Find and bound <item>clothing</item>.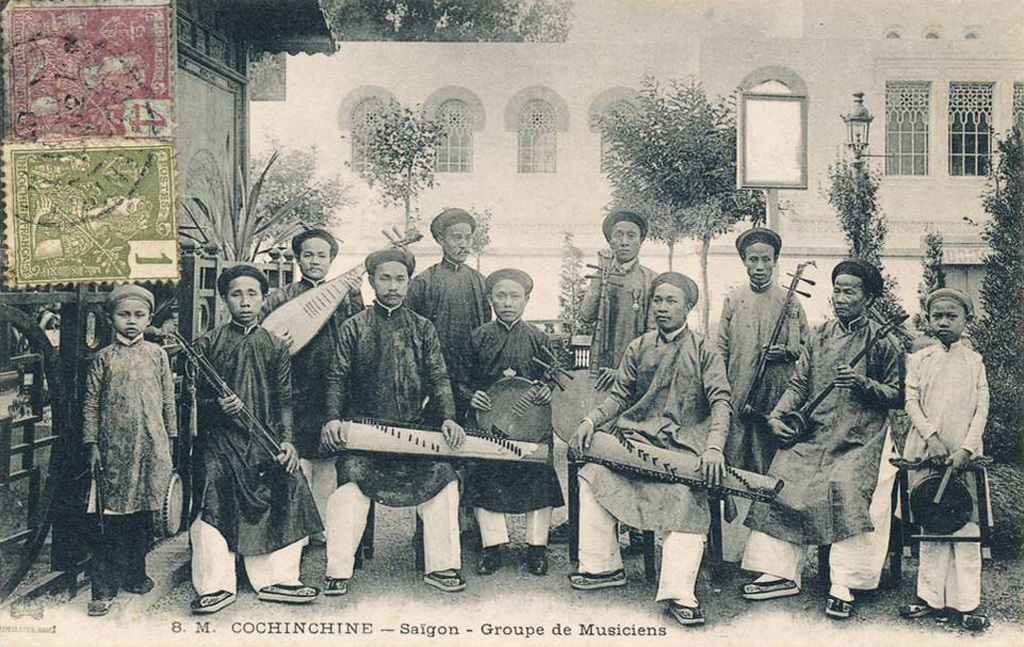
Bound: [left=733, top=319, right=902, bottom=600].
